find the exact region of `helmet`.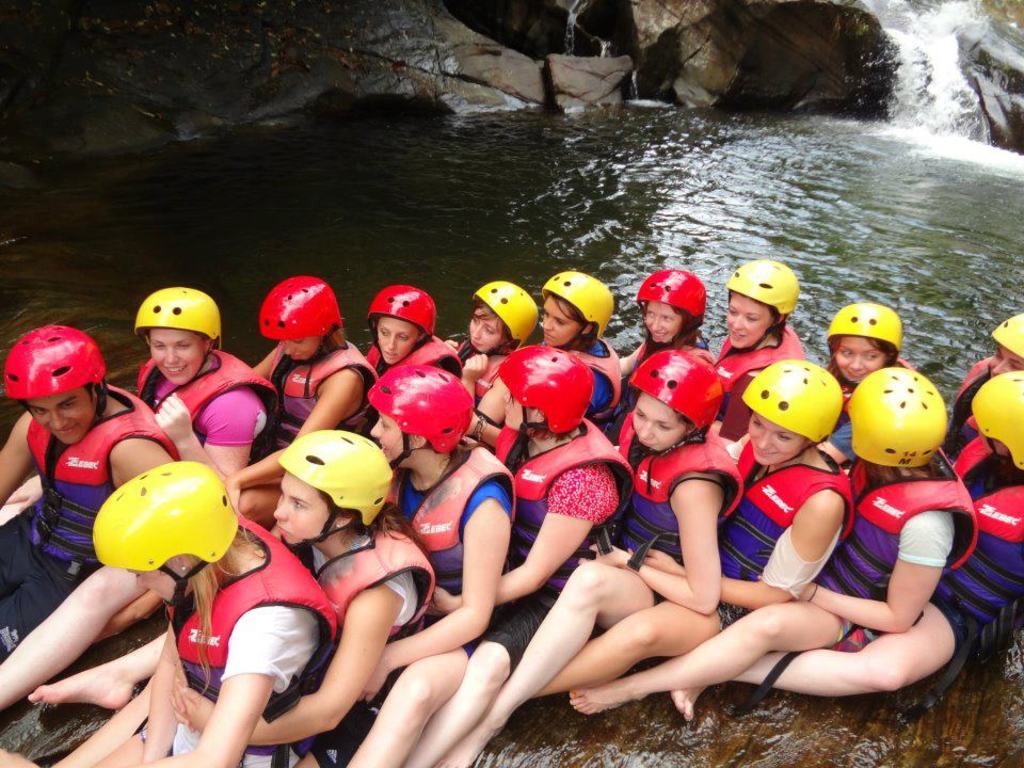
Exact region: 541 269 615 345.
